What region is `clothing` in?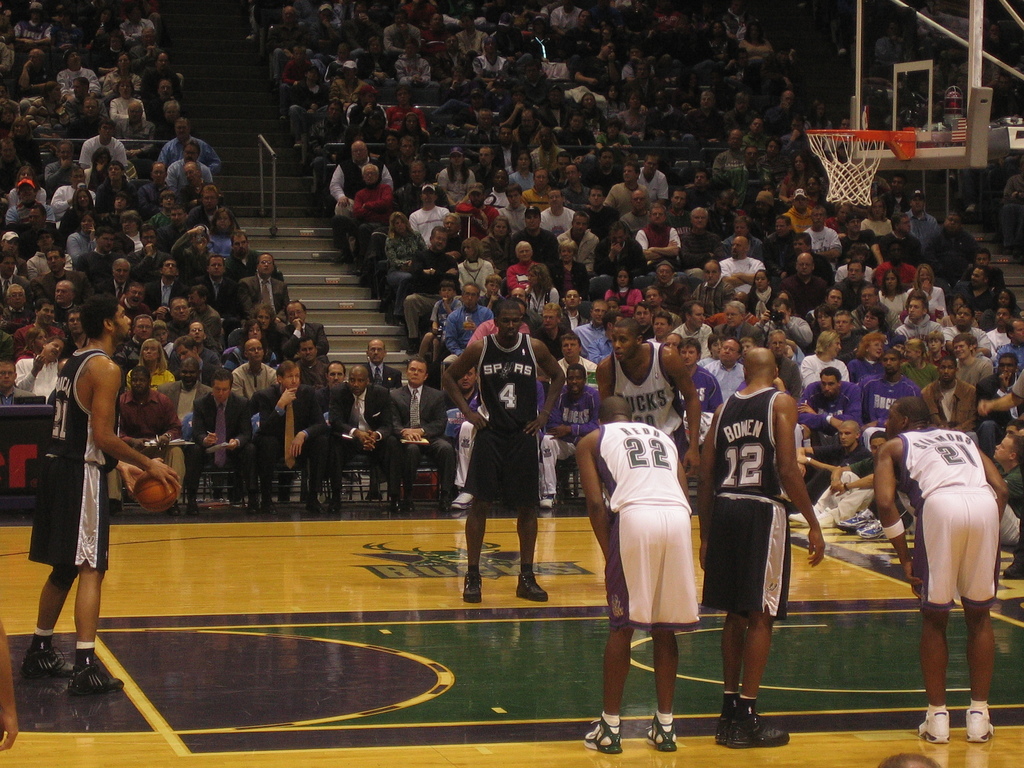
<region>211, 278, 237, 316</region>.
